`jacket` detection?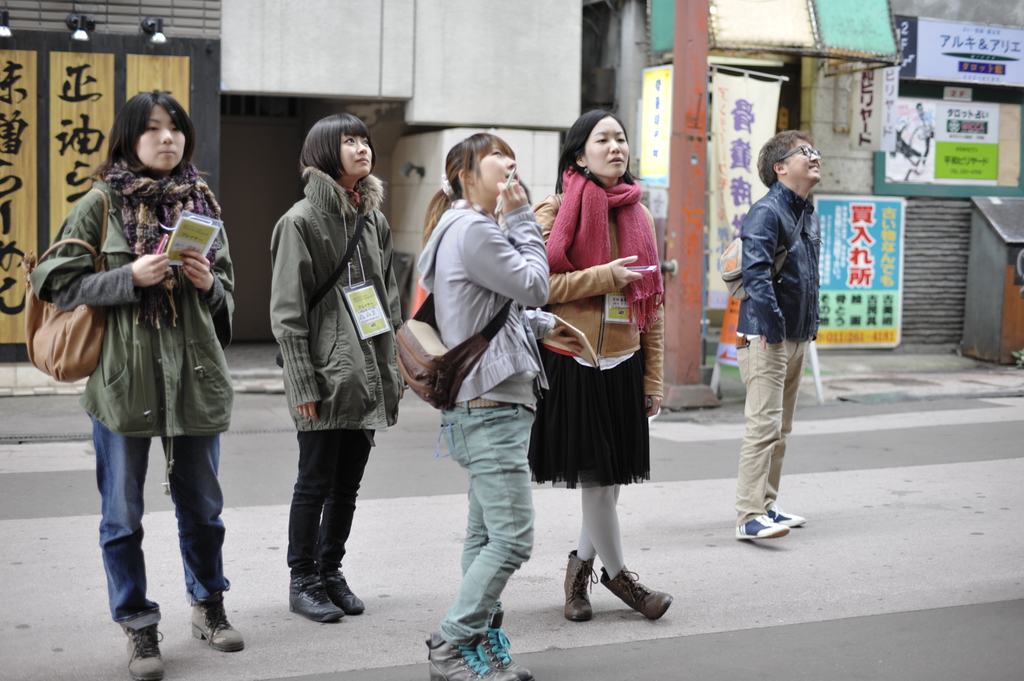
<bbox>726, 180, 825, 348</bbox>
